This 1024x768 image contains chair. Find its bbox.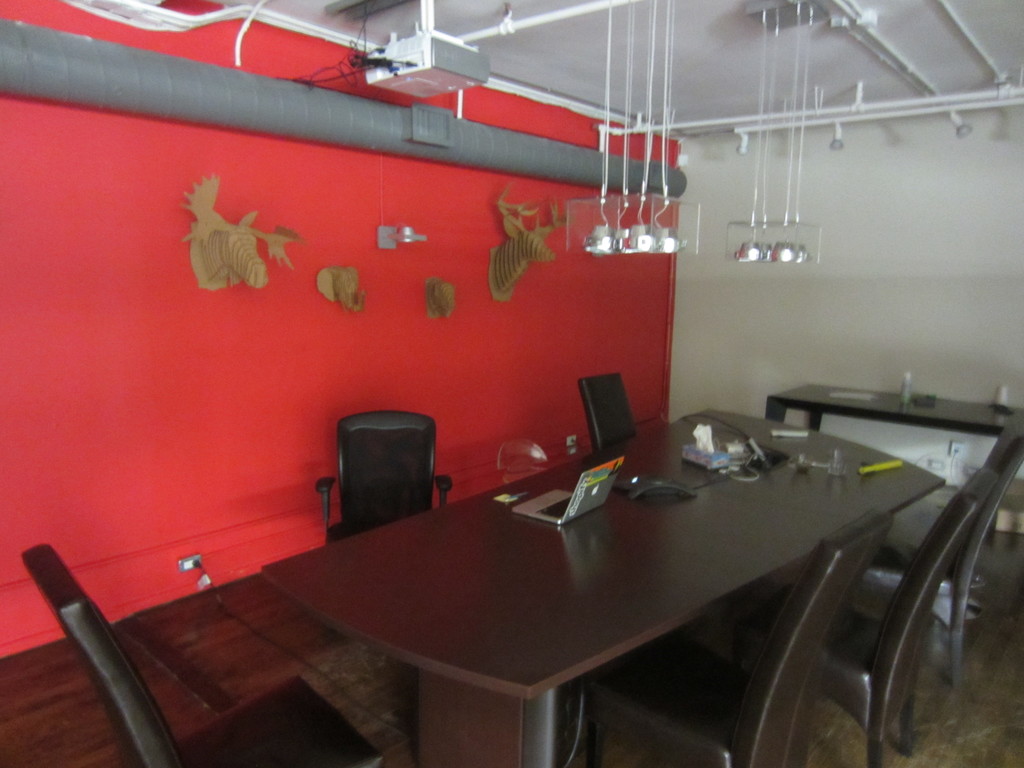
left=25, top=541, right=392, bottom=767.
